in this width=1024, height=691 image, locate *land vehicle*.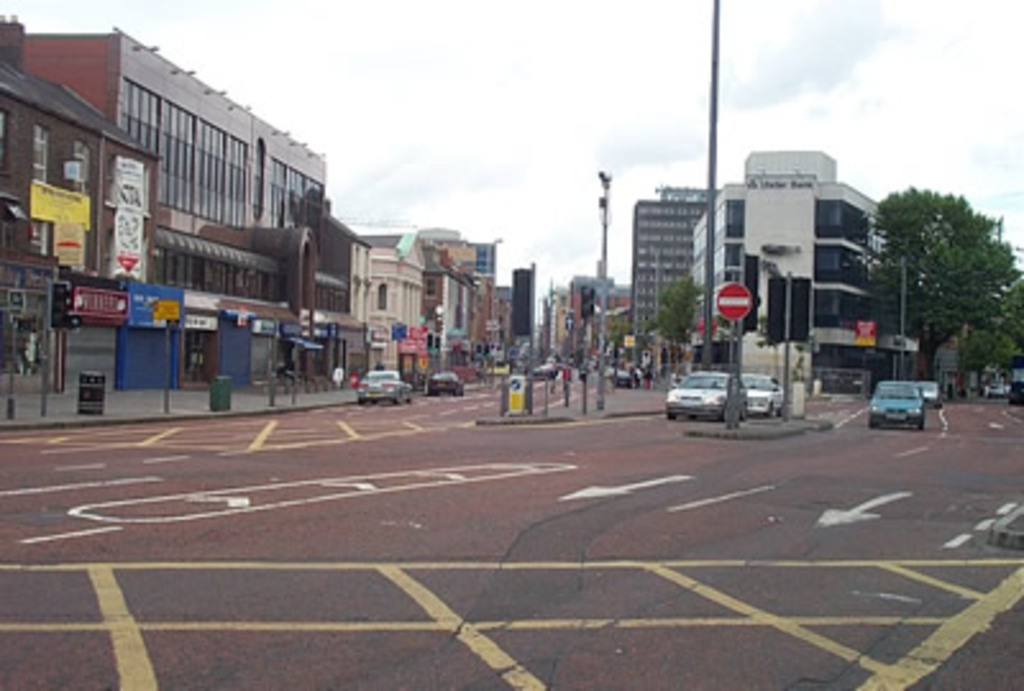
Bounding box: left=742, top=371, right=791, bottom=412.
